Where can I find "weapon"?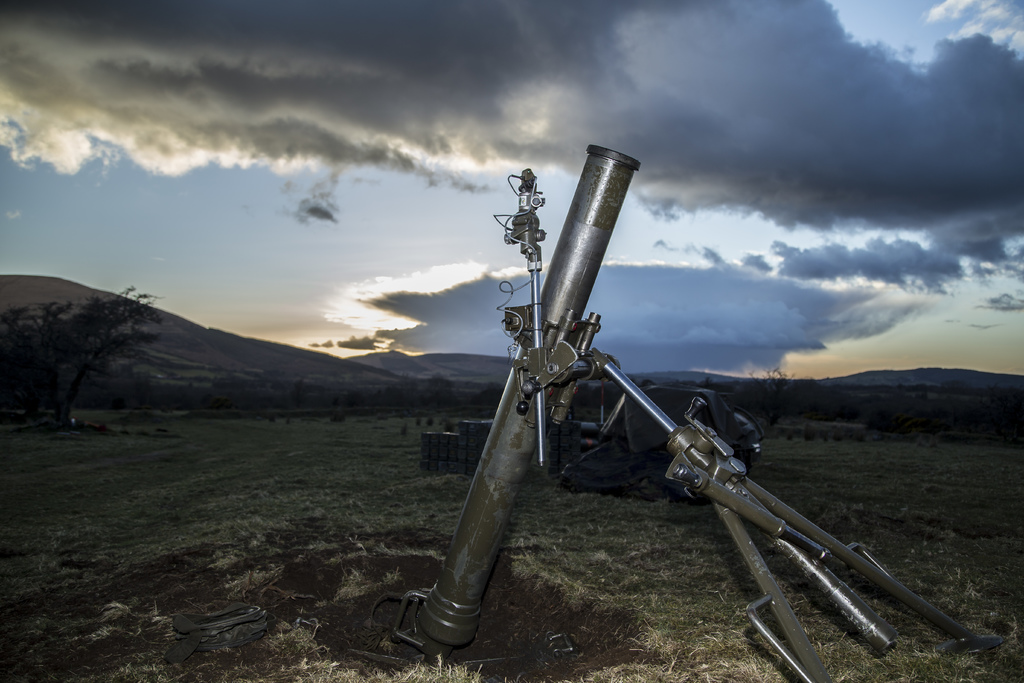
You can find it at bbox(373, 145, 1002, 682).
